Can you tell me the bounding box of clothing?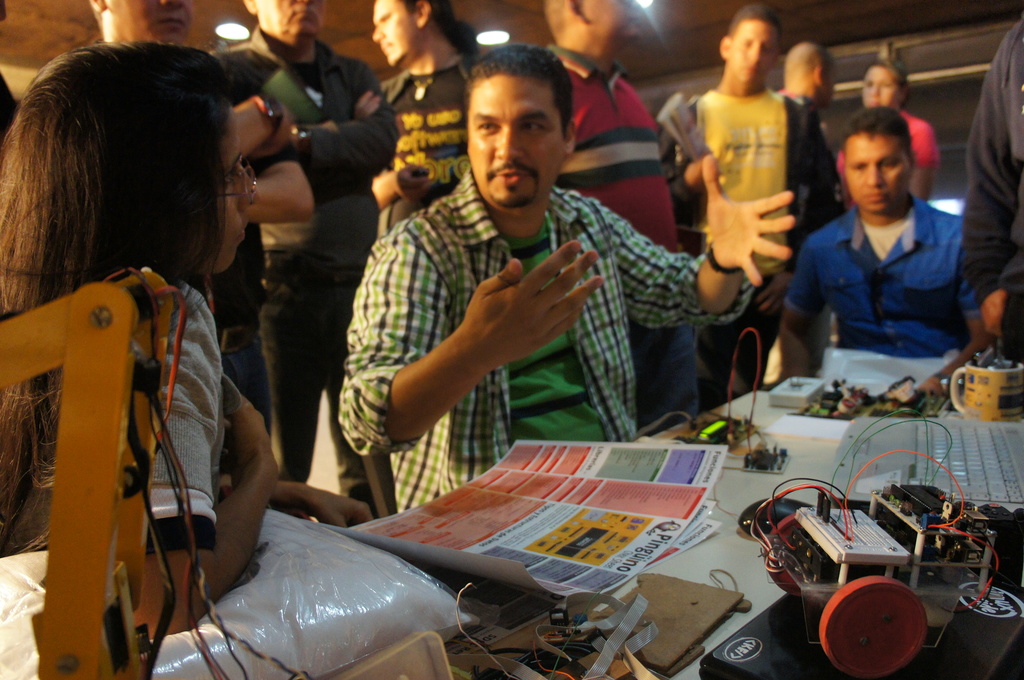
region(960, 13, 1021, 366).
